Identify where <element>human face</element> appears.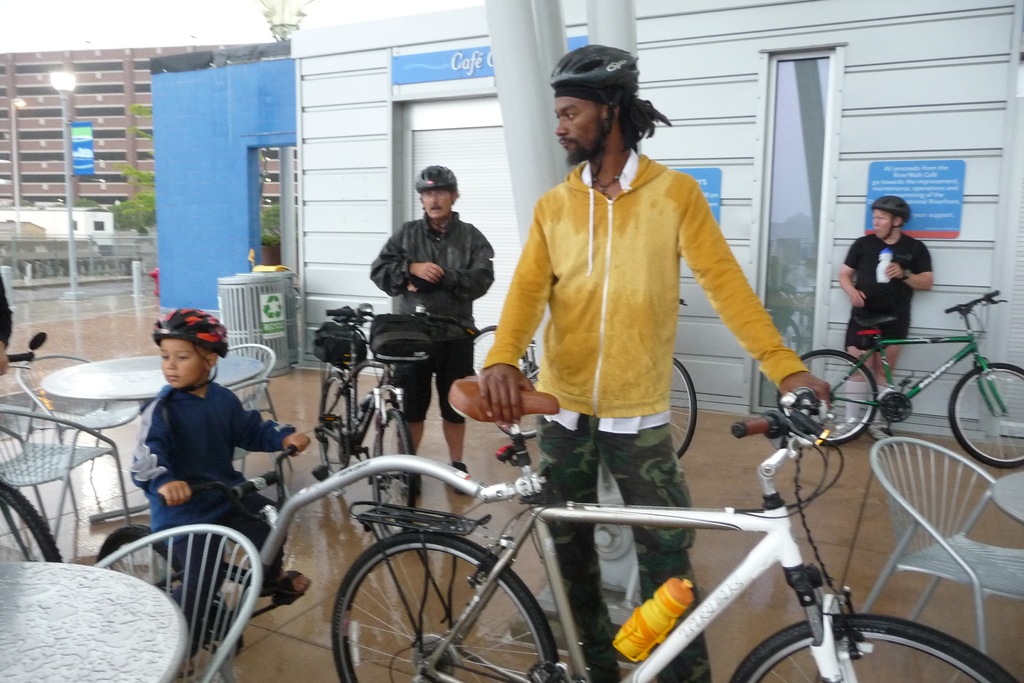
Appears at <region>555, 98, 605, 159</region>.
